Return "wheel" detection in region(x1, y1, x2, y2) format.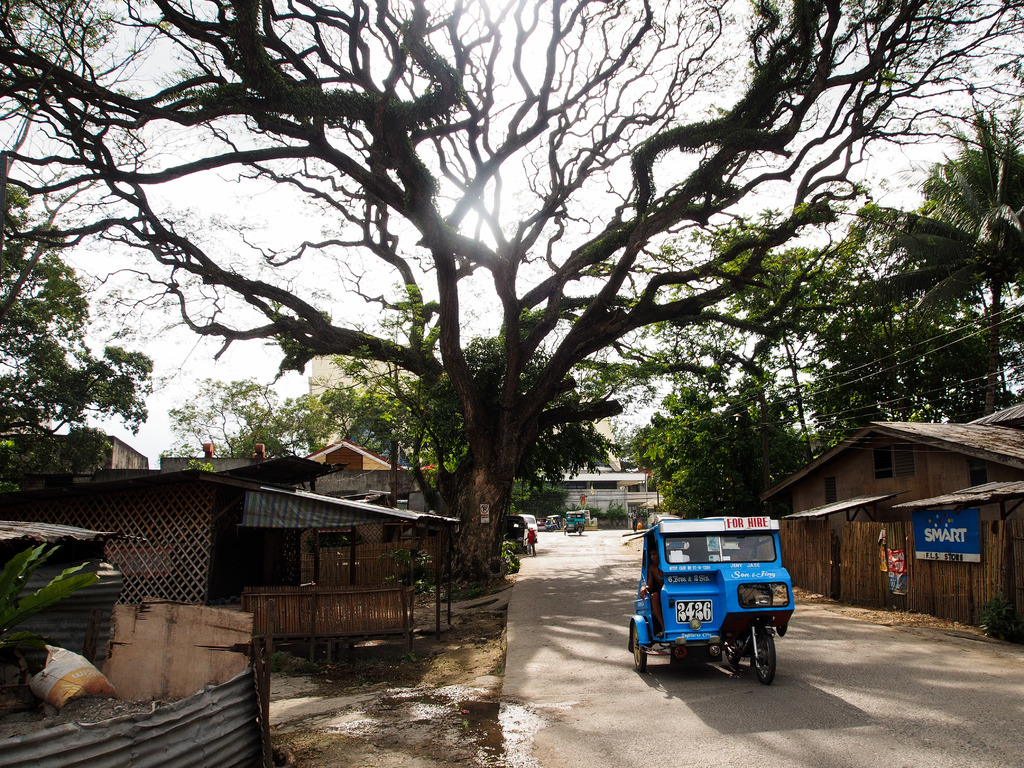
region(745, 621, 778, 686).
